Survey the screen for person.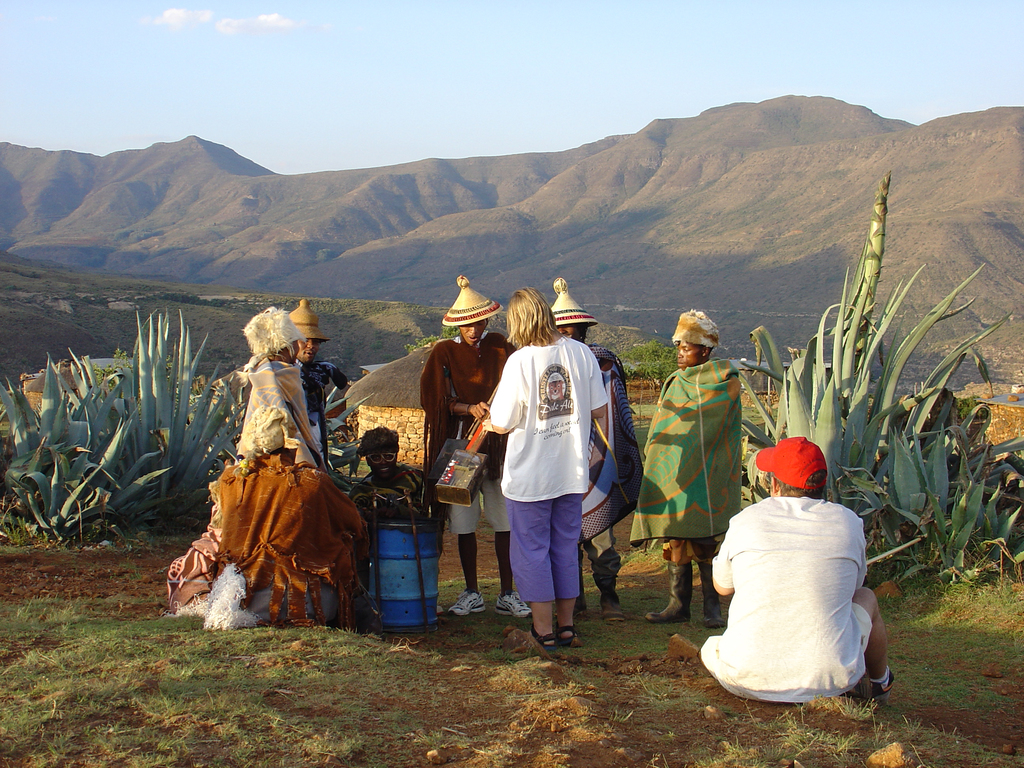
Survey found: [660, 301, 748, 627].
